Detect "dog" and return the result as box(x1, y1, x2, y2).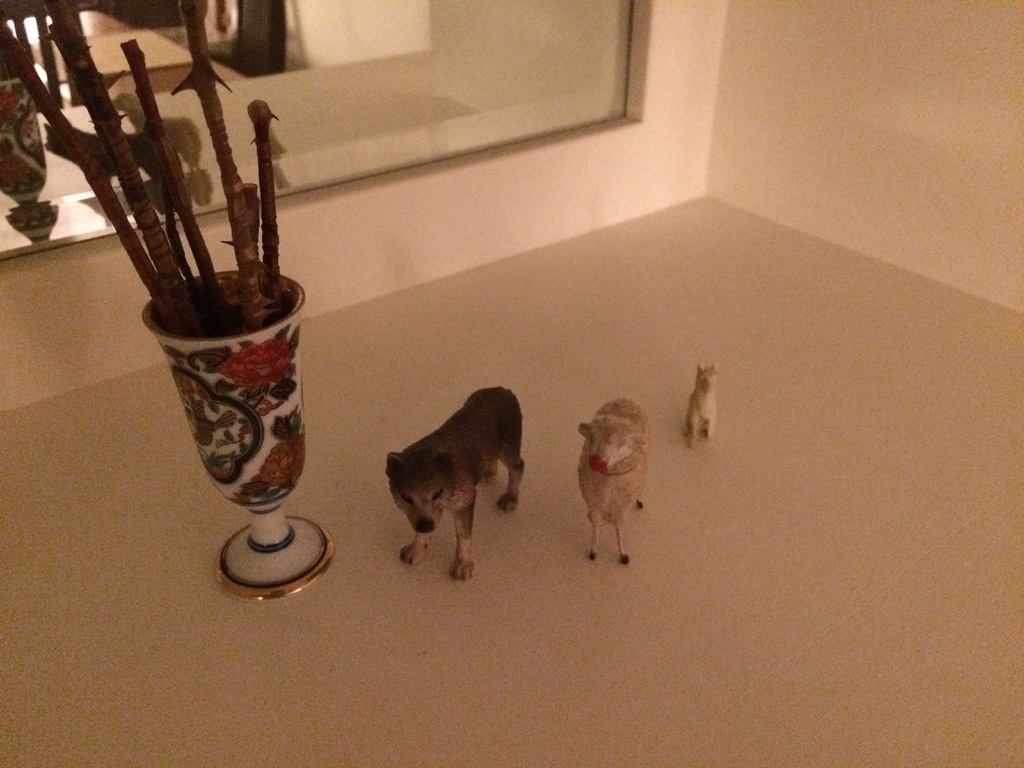
box(575, 398, 646, 569).
